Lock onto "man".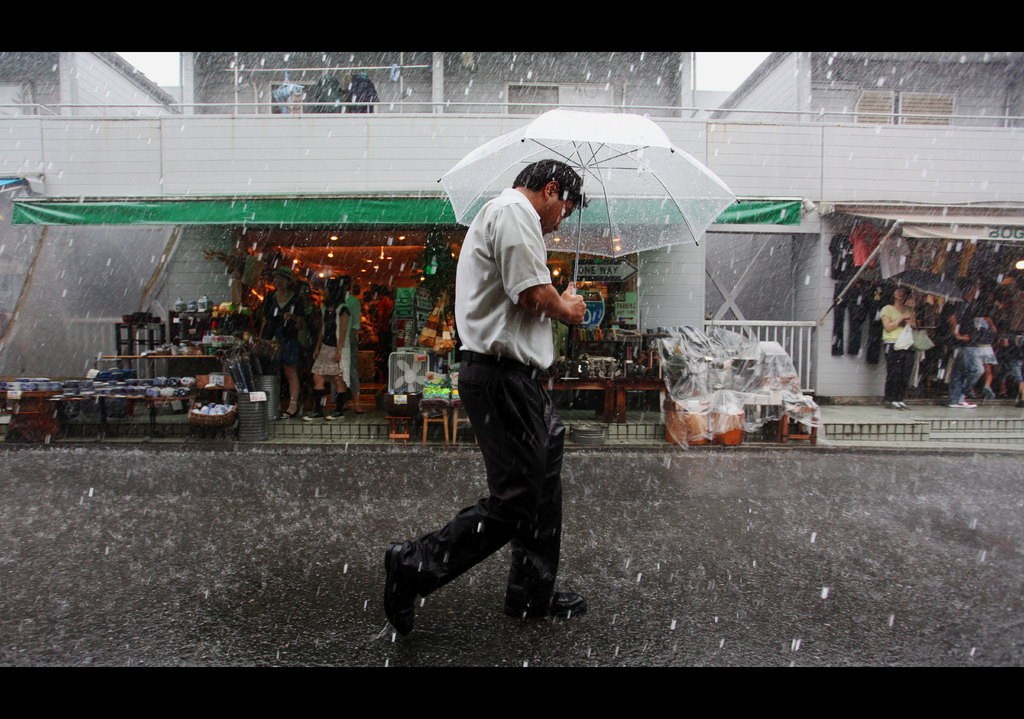
Locked: bbox=[366, 287, 394, 360].
